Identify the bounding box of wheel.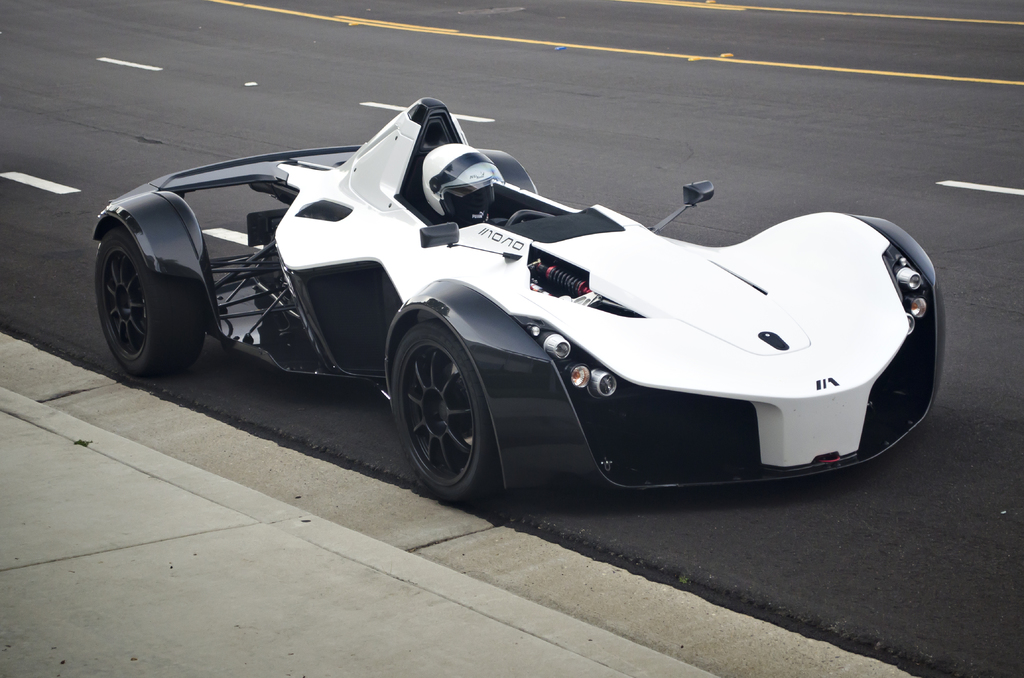
Rect(97, 231, 202, 374).
